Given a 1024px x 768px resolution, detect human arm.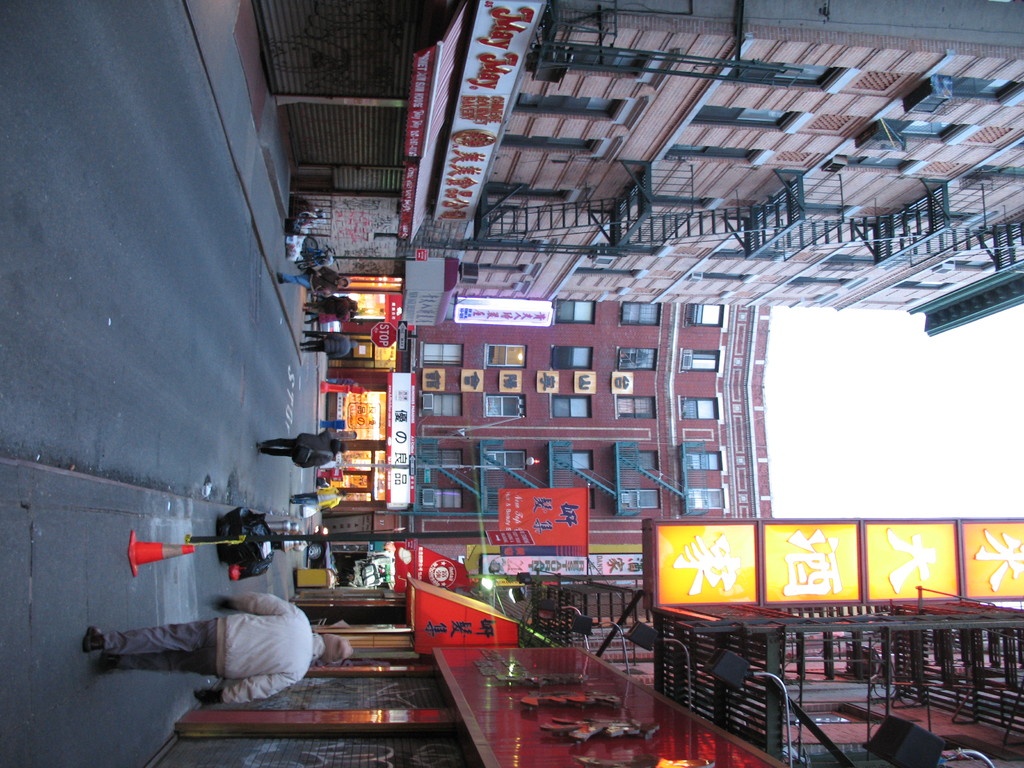
box(322, 483, 331, 488).
